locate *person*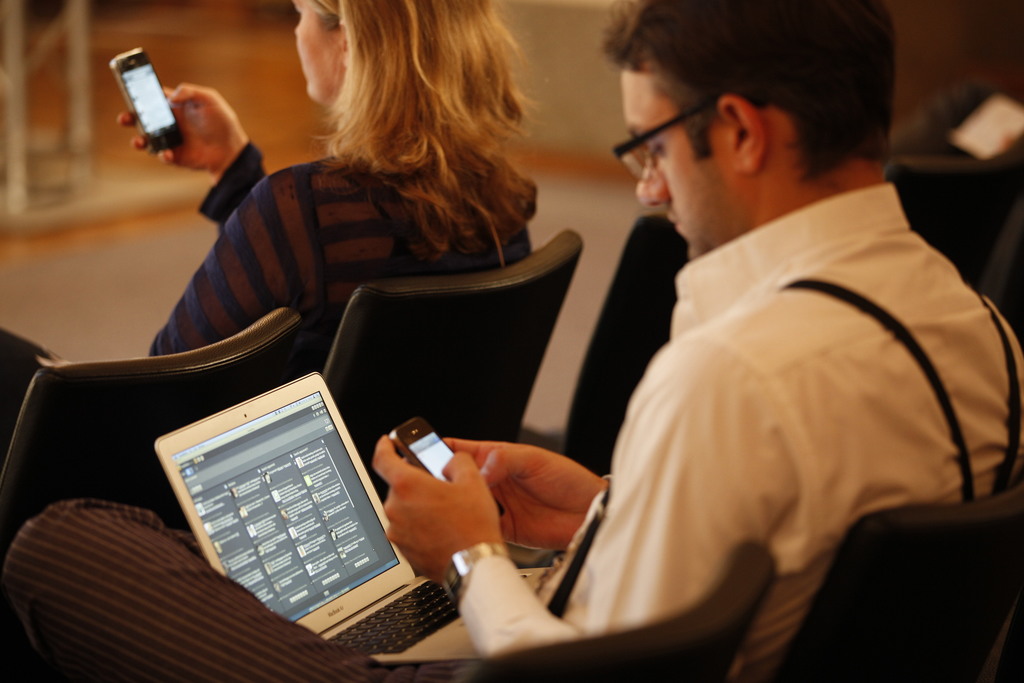
select_region(19, 0, 1023, 682)
